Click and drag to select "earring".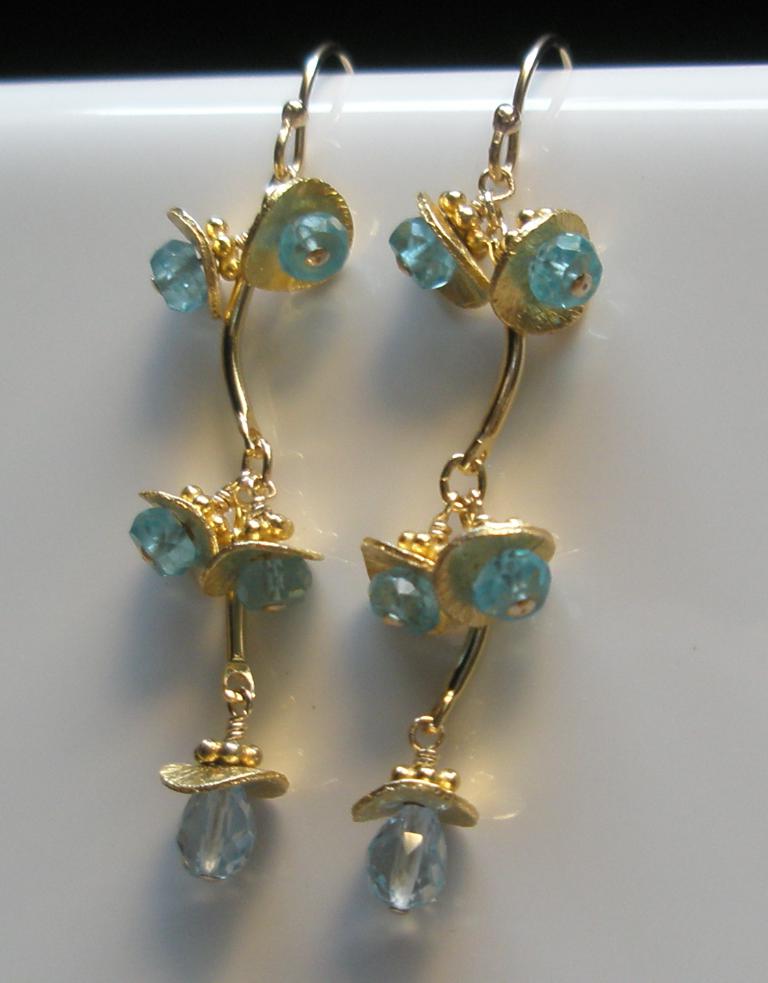
Selection: region(353, 33, 602, 920).
